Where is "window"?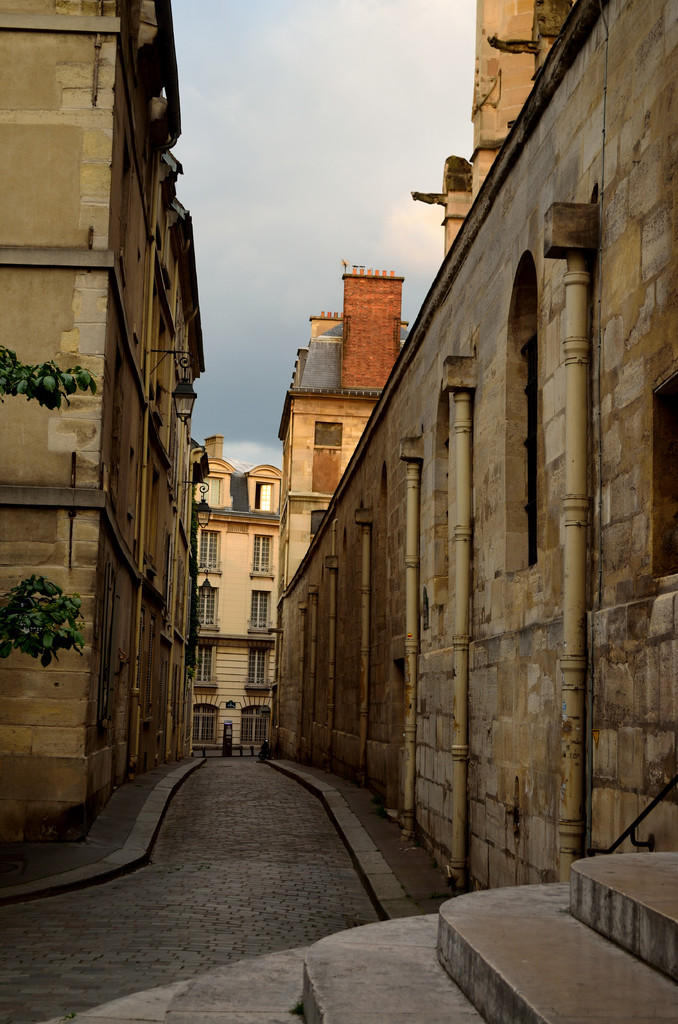
[198, 581, 219, 632].
